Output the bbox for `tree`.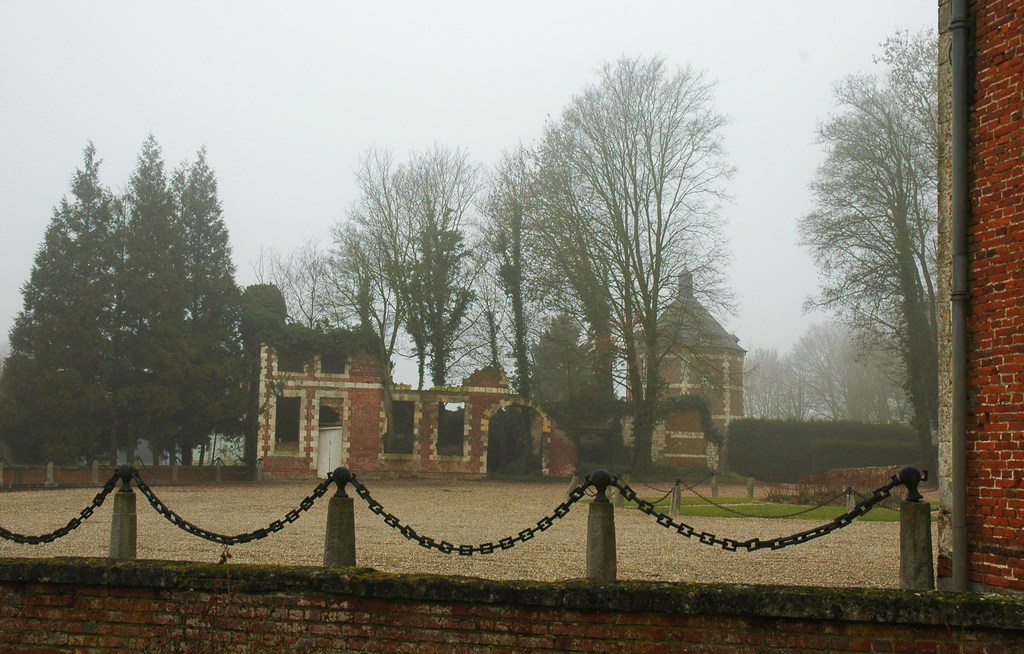
[278, 221, 380, 348].
